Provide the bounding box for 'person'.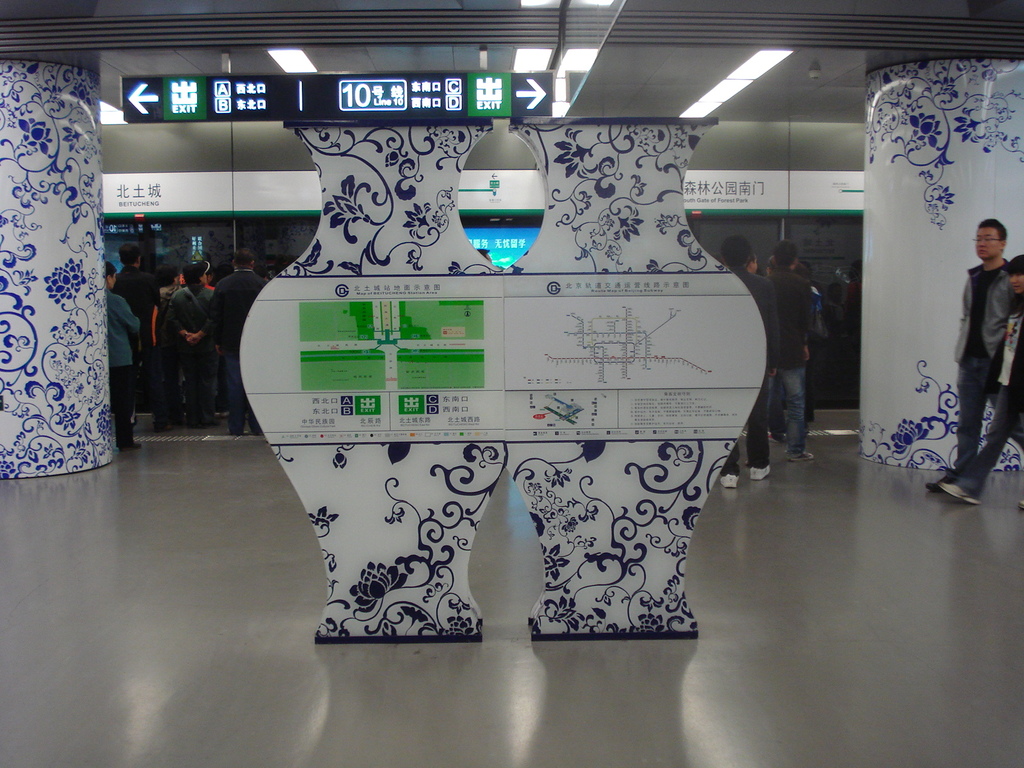
102/259/142/450.
